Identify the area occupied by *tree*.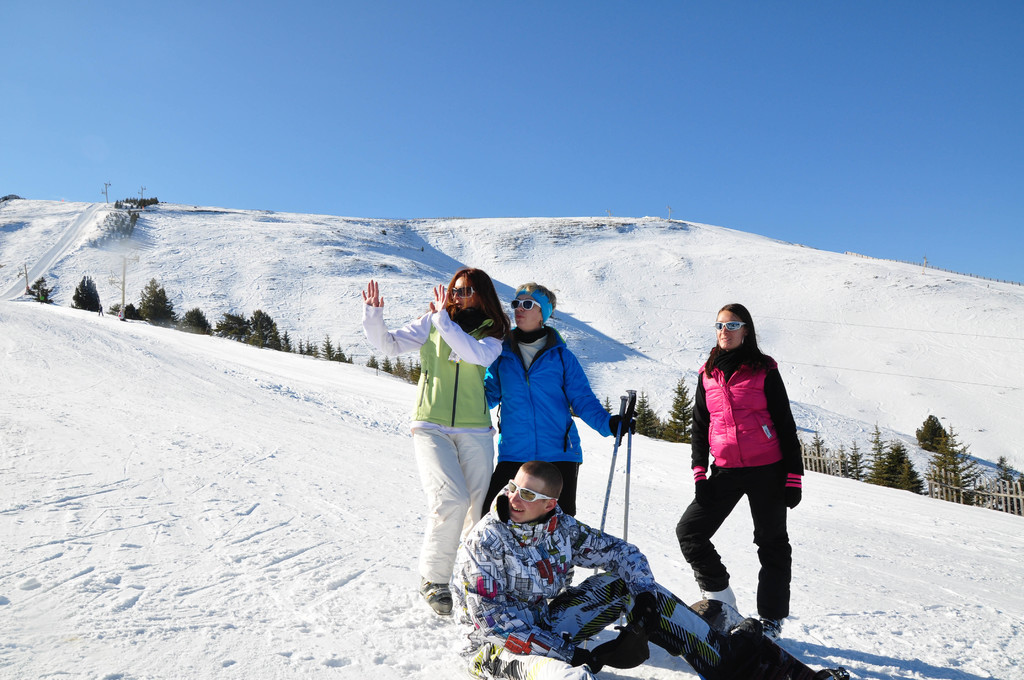
Area: 661:375:698:446.
